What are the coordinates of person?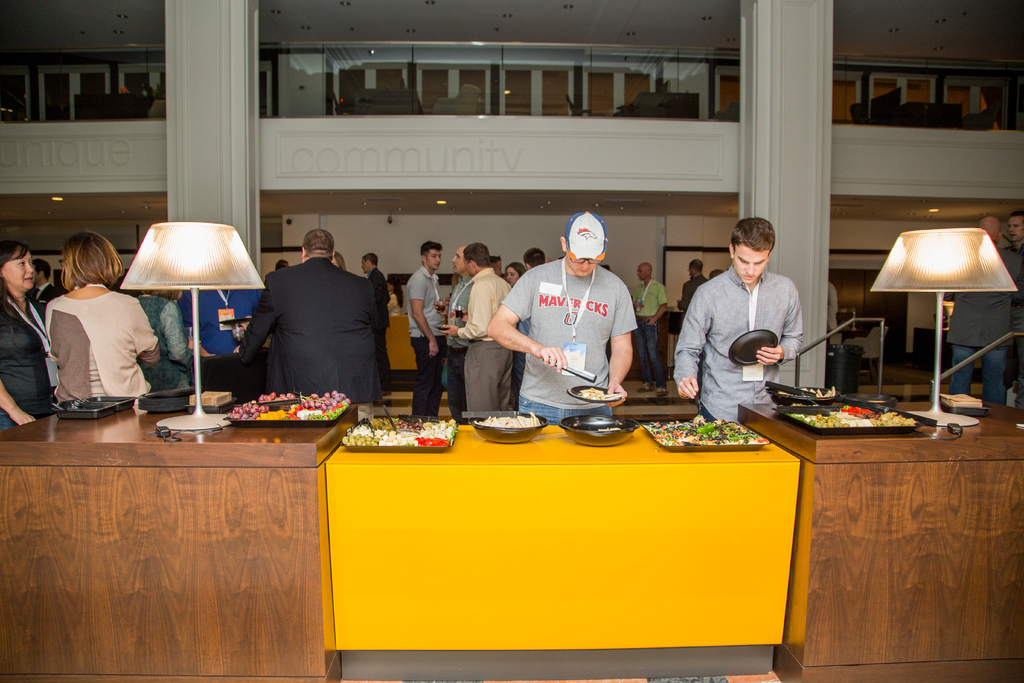
pyautogui.locateOnScreen(360, 255, 390, 403).
